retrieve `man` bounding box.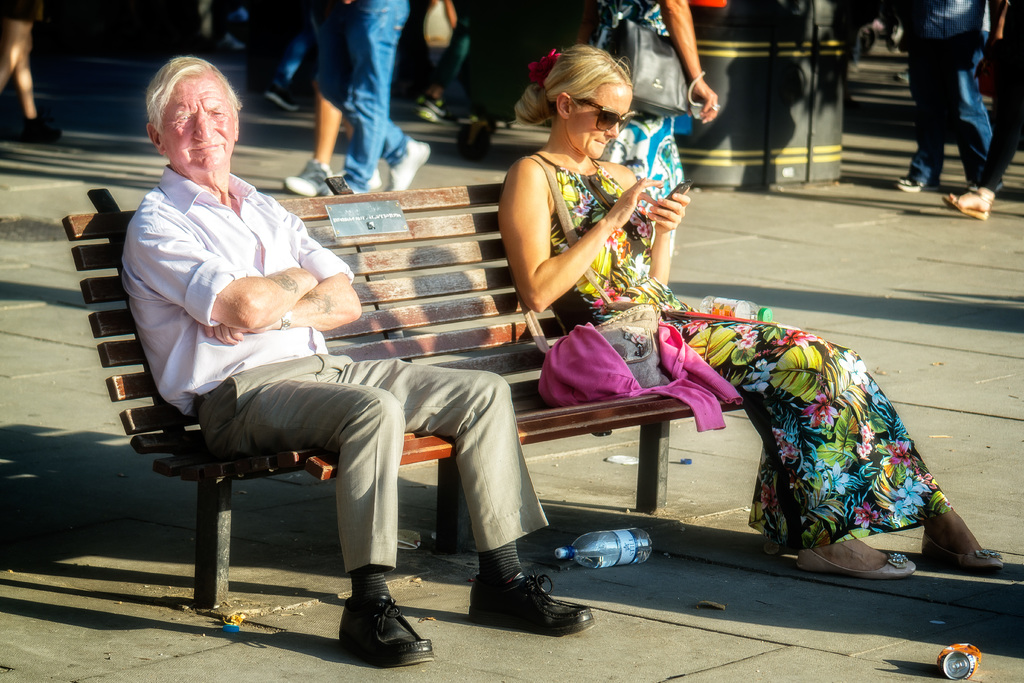
Bounding box: left=125, top=59, right=593, bottom=671.
